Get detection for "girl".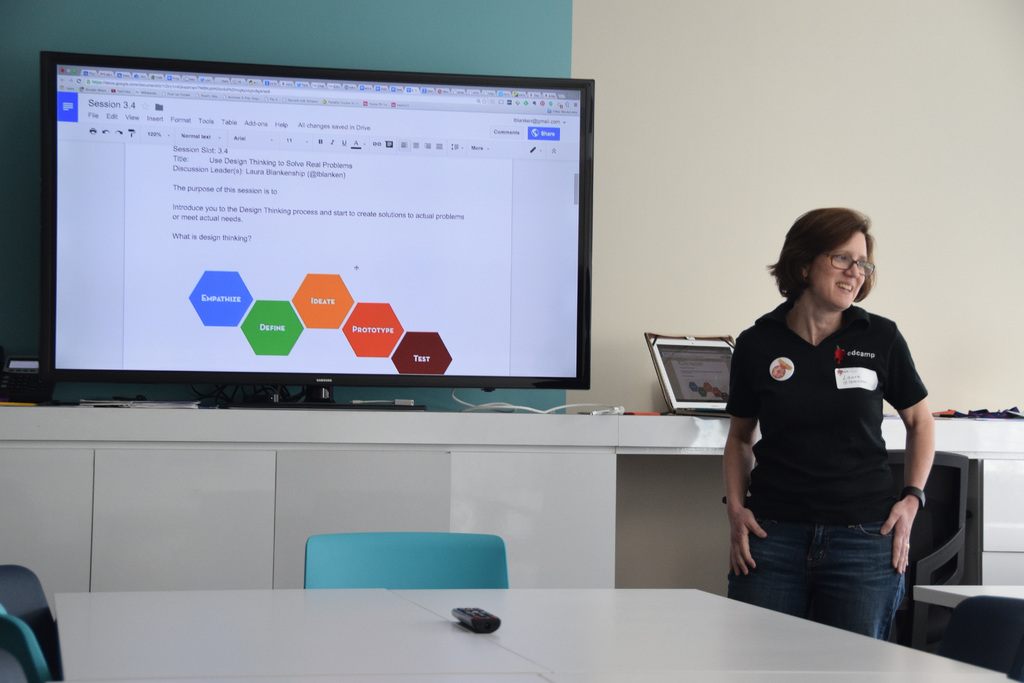
Detection: rect(726, 207, 935, 641).
